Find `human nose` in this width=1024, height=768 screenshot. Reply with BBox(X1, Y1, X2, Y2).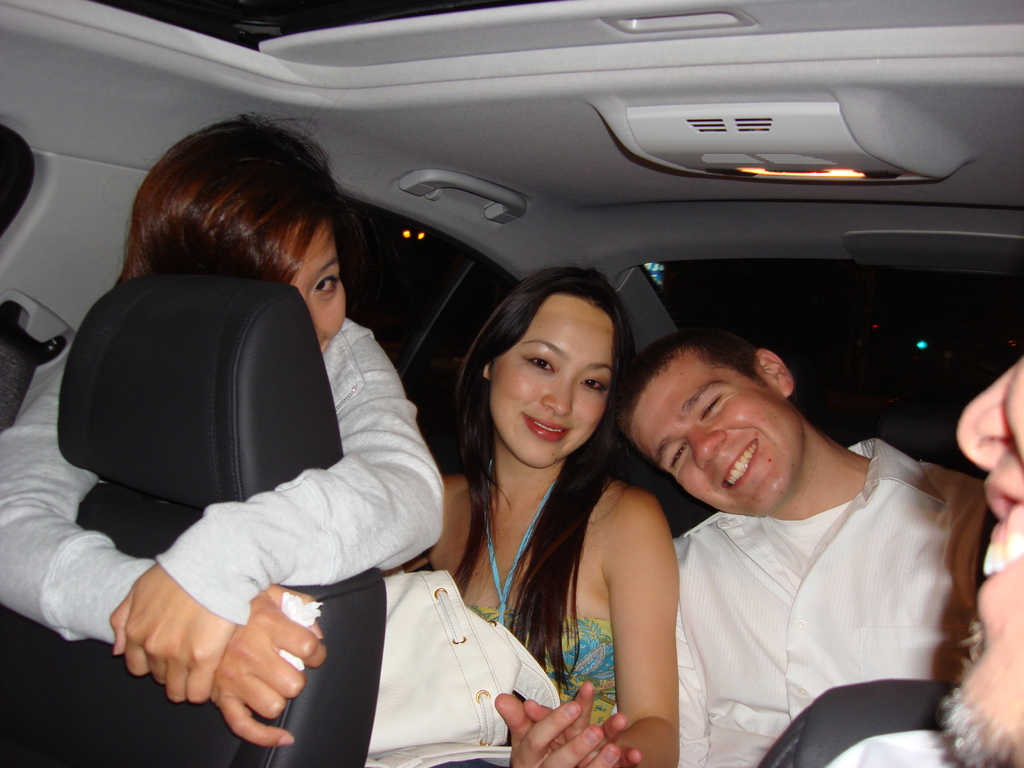
BBox(692, 429, 729, 472).
